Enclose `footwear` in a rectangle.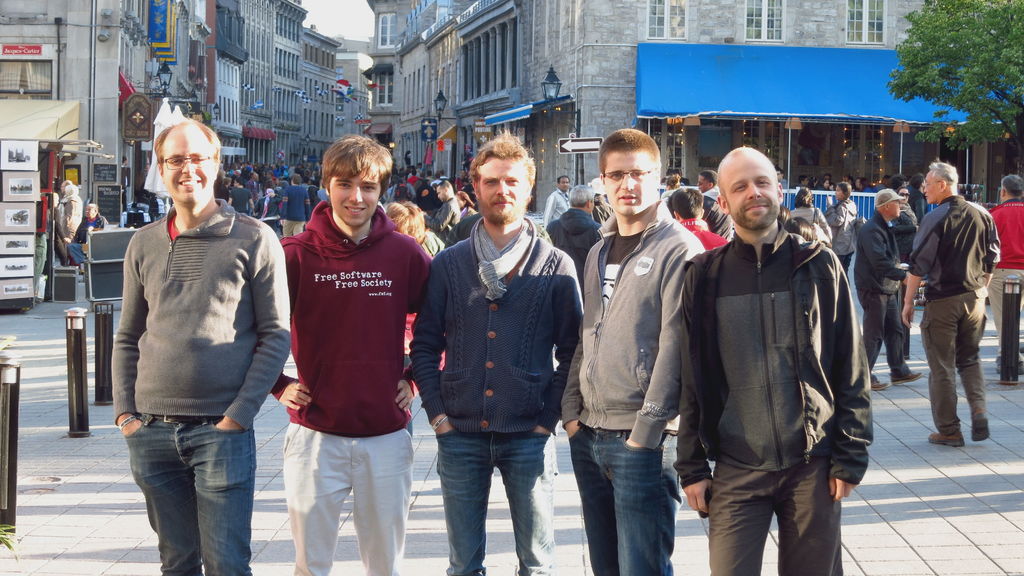
x1=931 y1=425 x2=964 y2=450.
